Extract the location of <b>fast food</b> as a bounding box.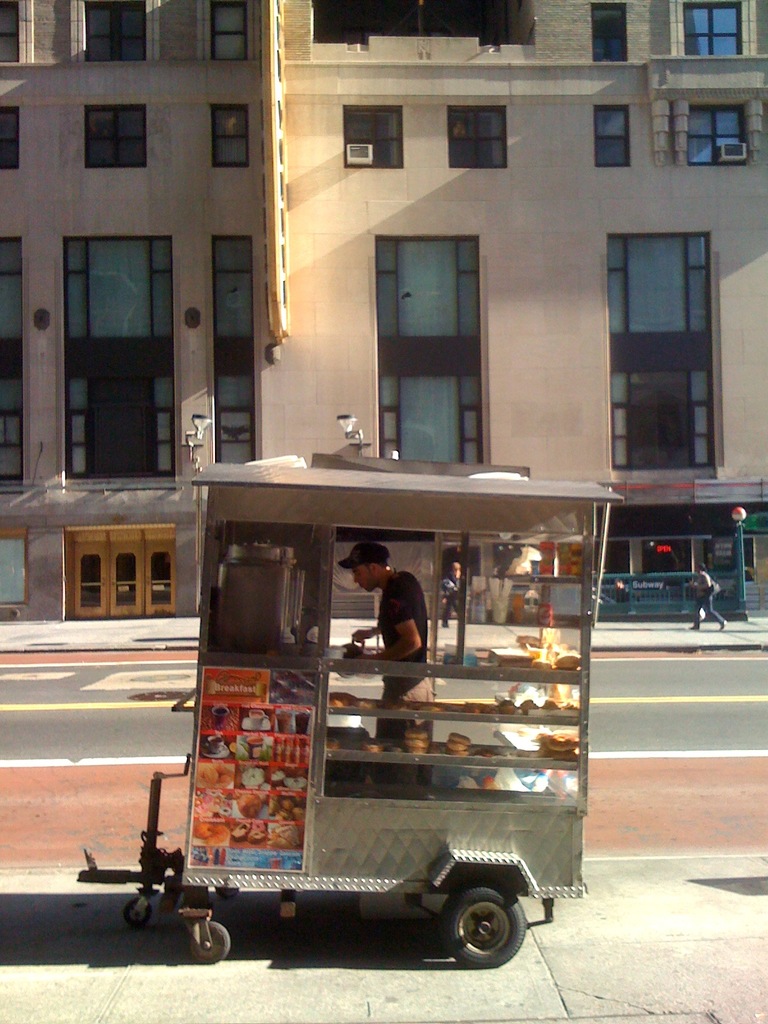
(x1=470, y1=706, x2=477, y2=709).
